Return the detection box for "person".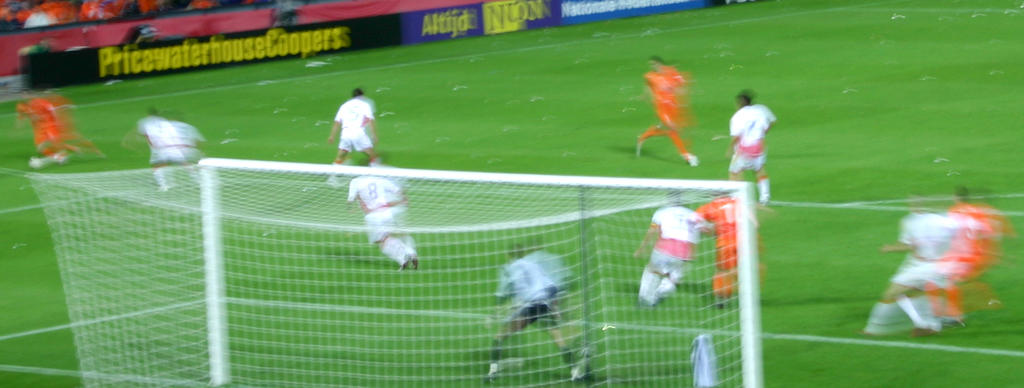
crop(927, 188, 1013, 324).
